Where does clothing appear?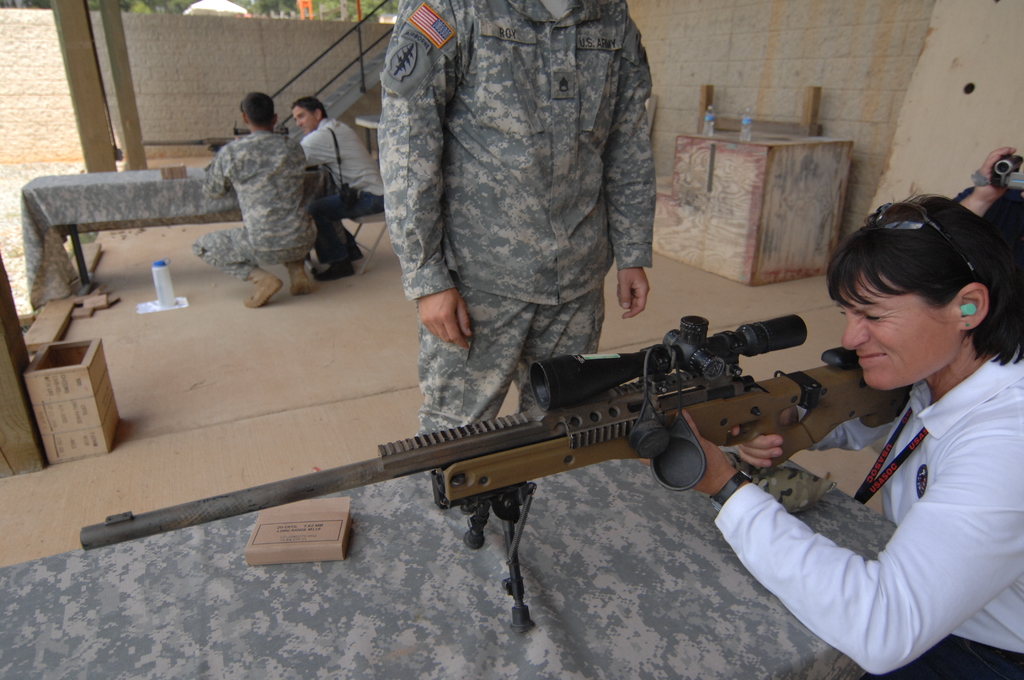
Appears at (200, 125, 326, 312).
